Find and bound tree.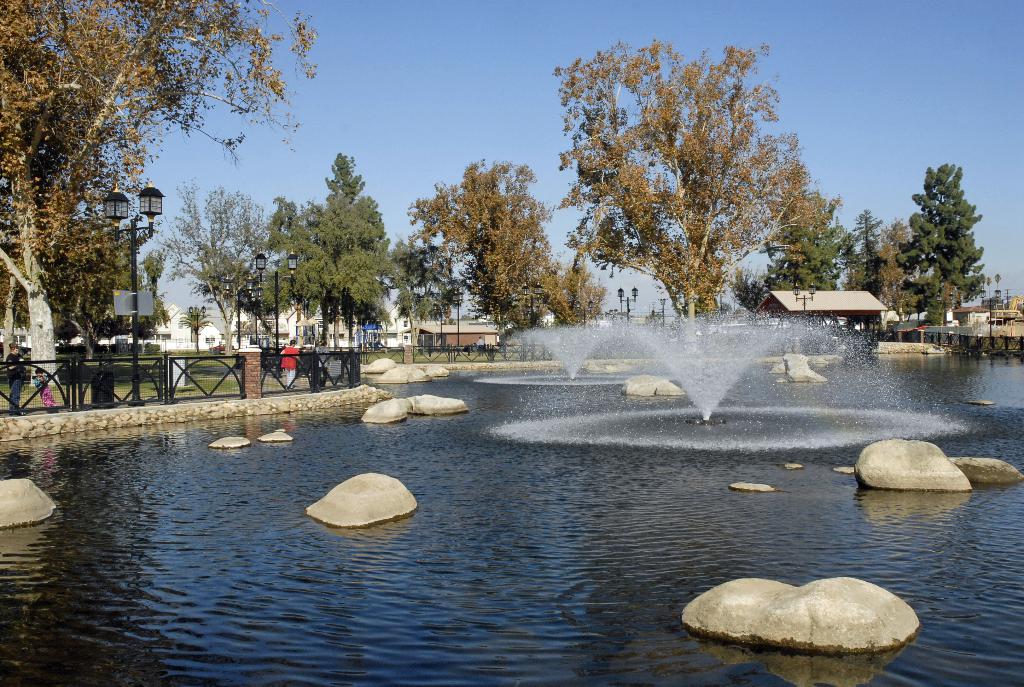
Bound: 404,149,586,345.
